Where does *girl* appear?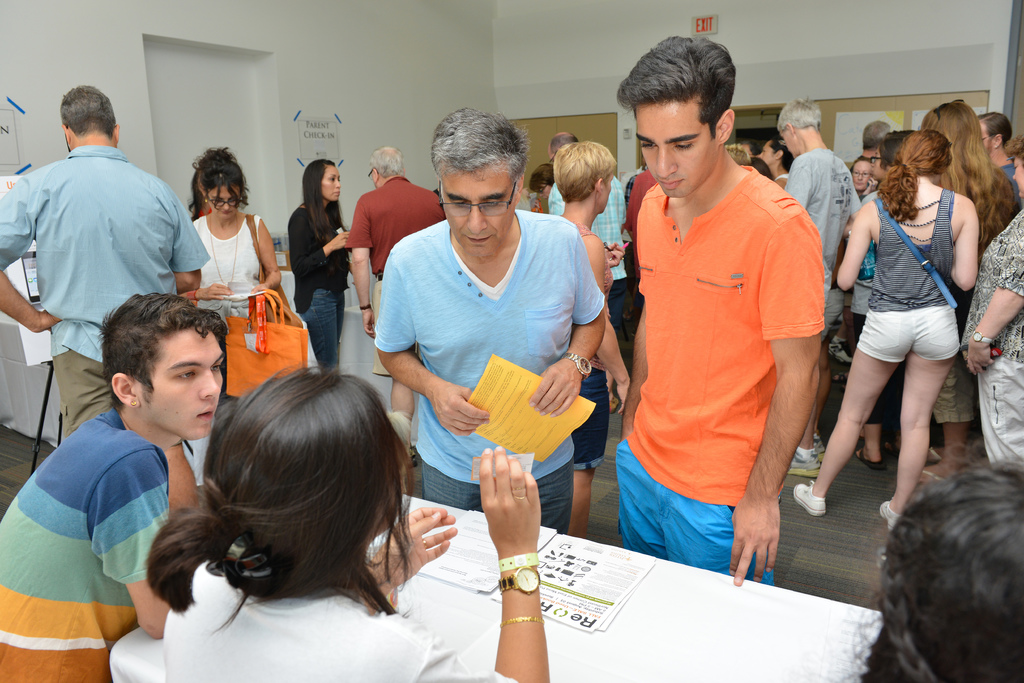
Appears at [285, 158, 355, 364].
